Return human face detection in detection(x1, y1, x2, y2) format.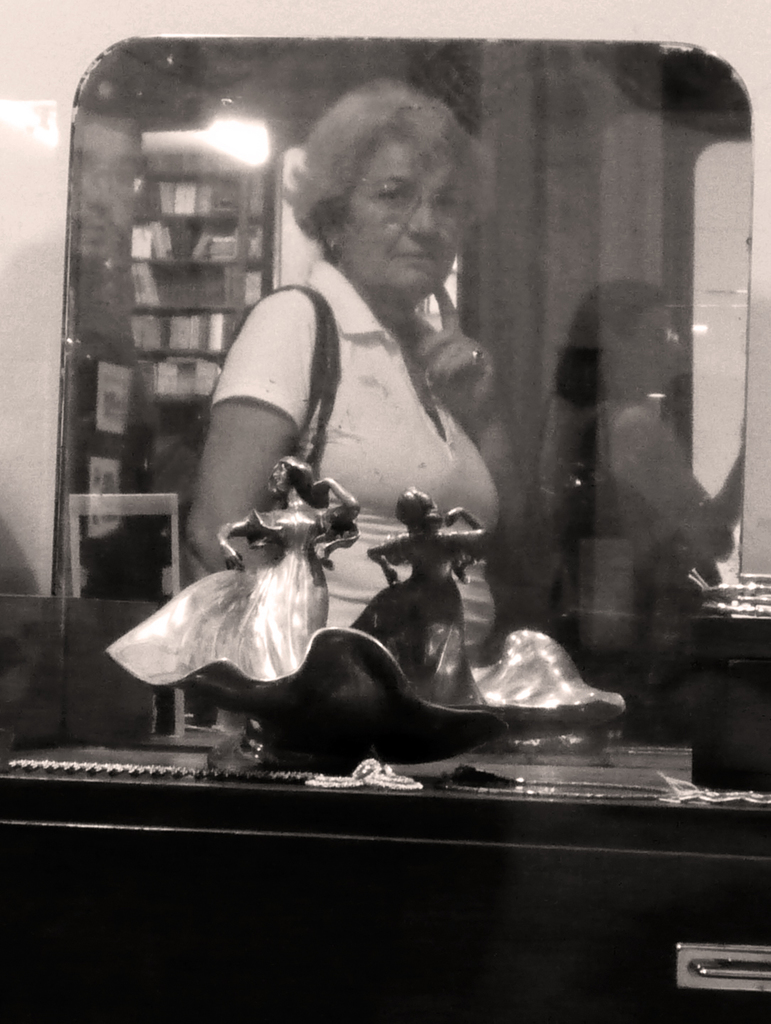
detection(344, 144, 460, 298).
